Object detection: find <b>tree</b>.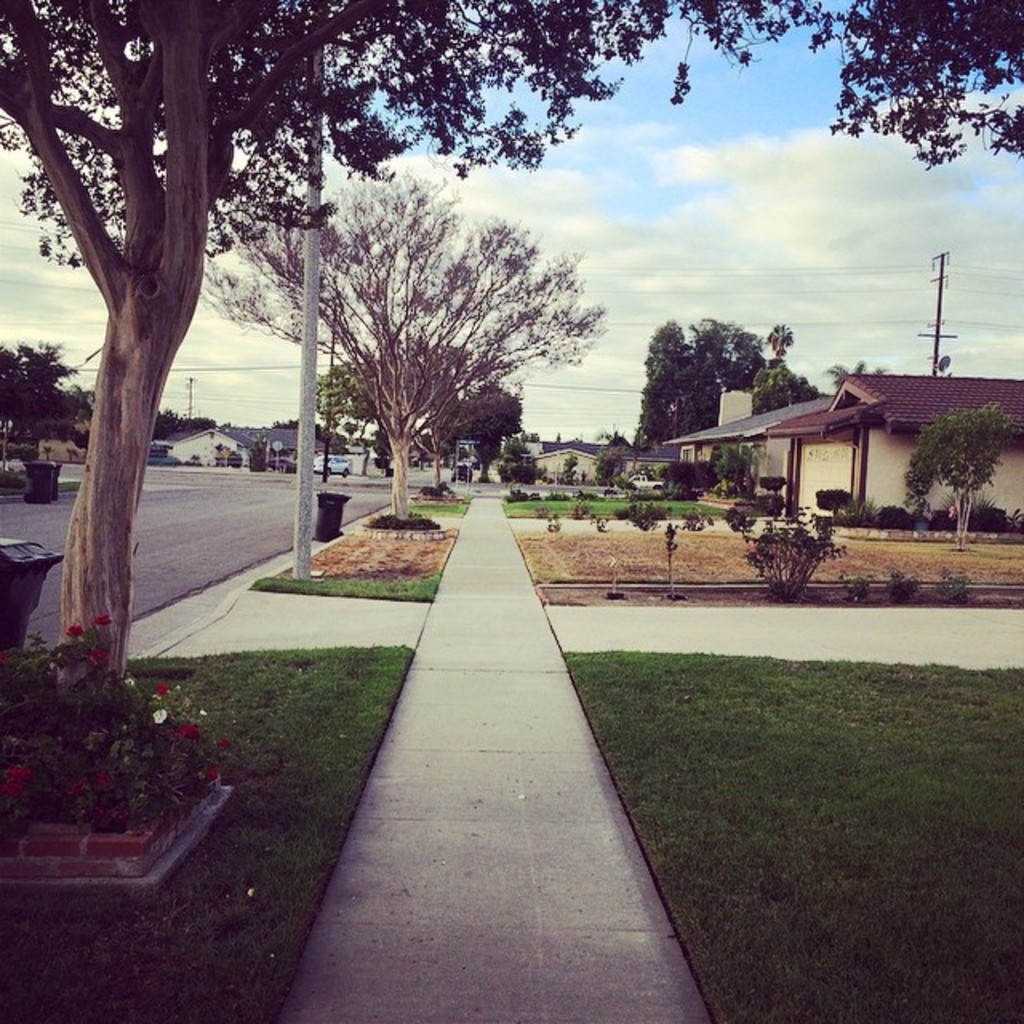
0:325:83:451.
